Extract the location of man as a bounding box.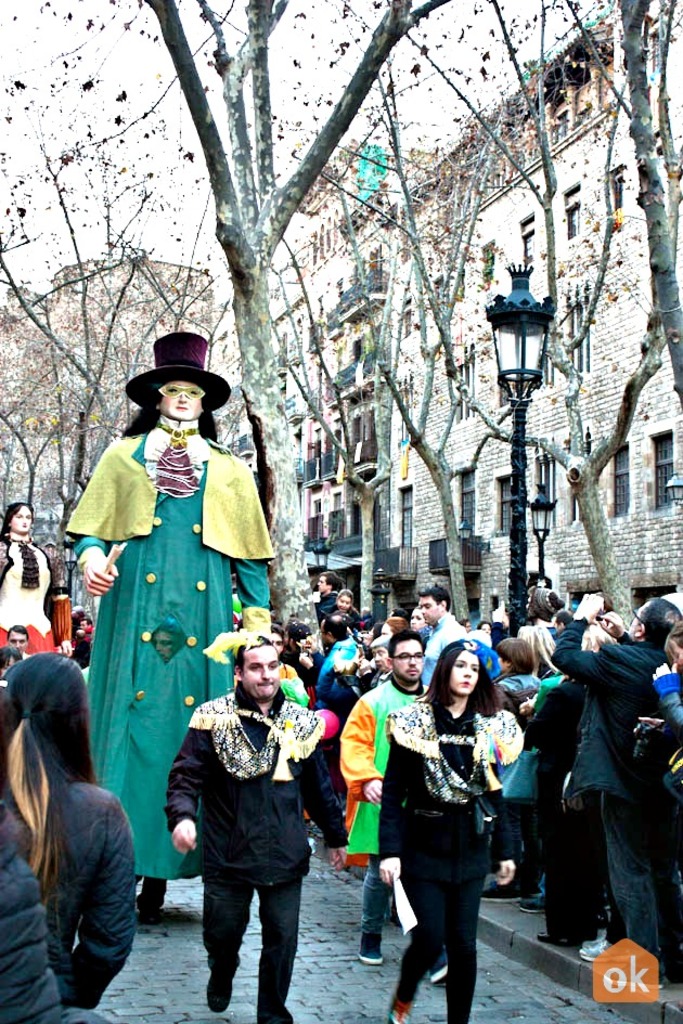
region(168, 624, 330, 1023).
